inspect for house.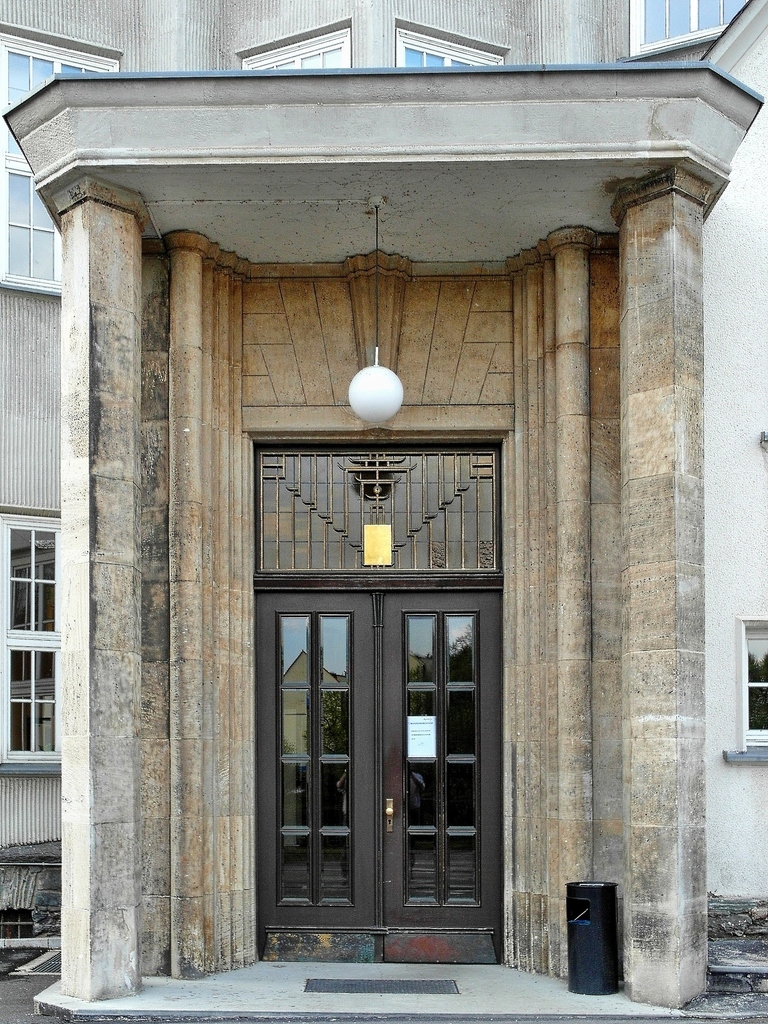
Inspection: {"left": 0, "top": 0, "right": 767, "bottom": 1023}.
